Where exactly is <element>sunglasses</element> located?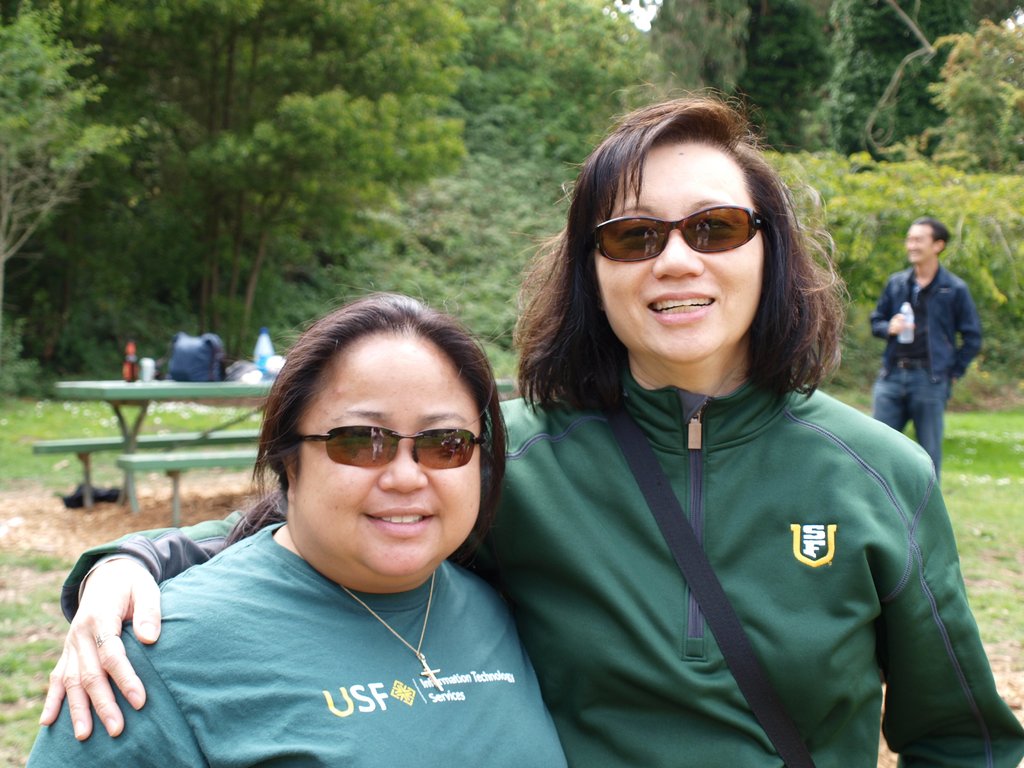
Its bounding box is bbox=[297, 426, 492, 472].
